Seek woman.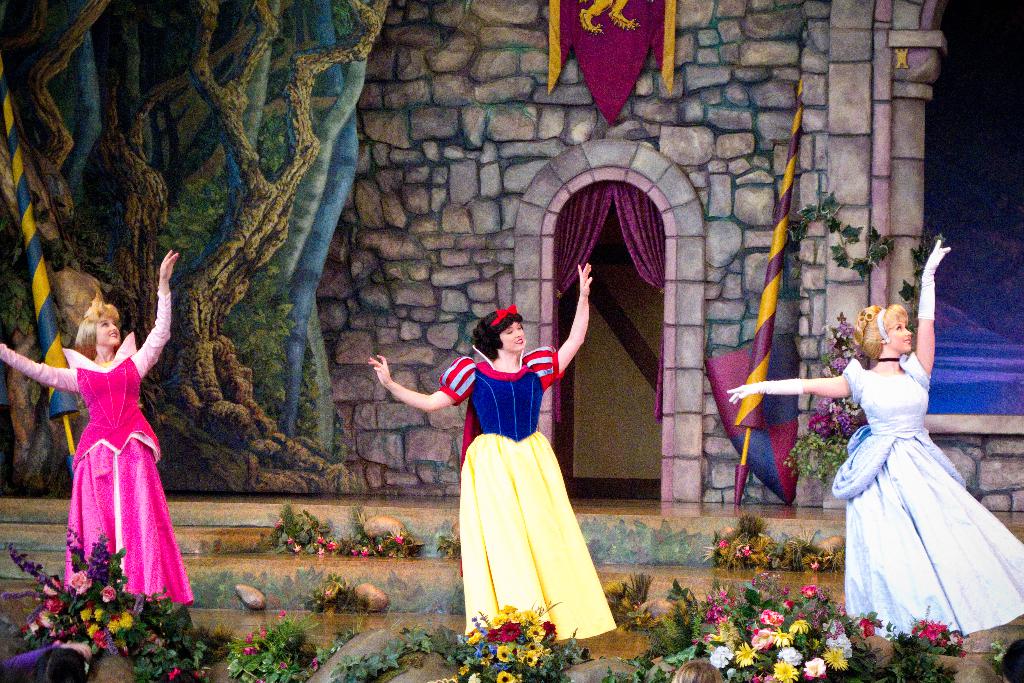
bbox(404, 288, 616, 641).
